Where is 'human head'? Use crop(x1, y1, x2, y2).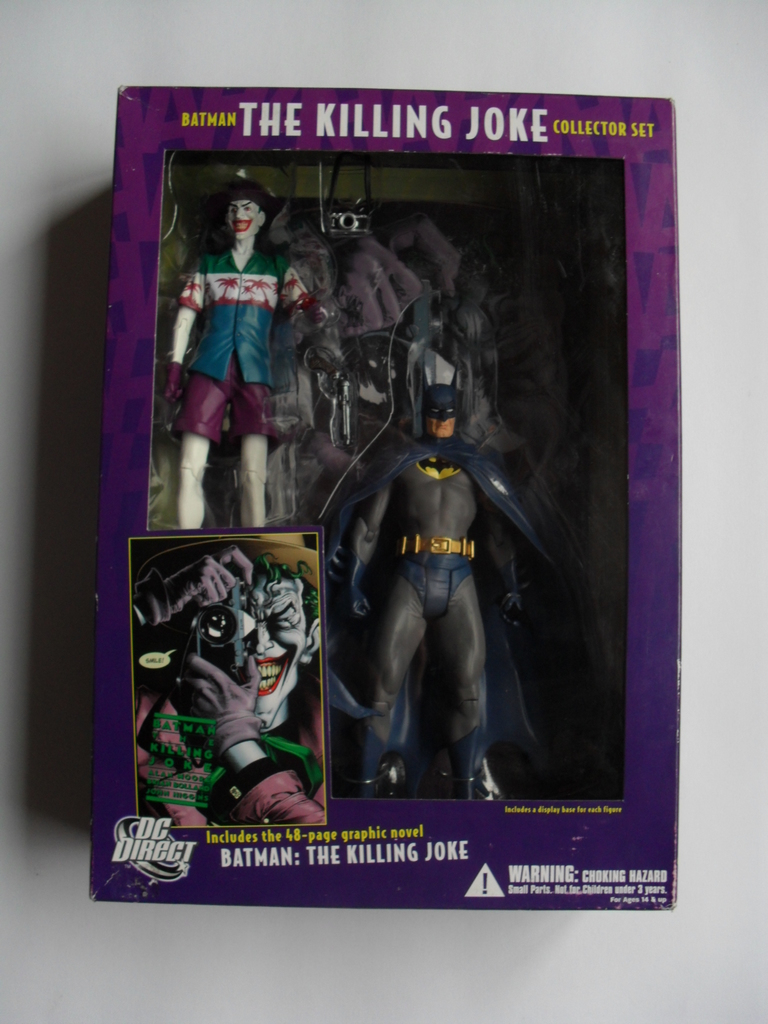
crop(422, 380, 460, 438).
